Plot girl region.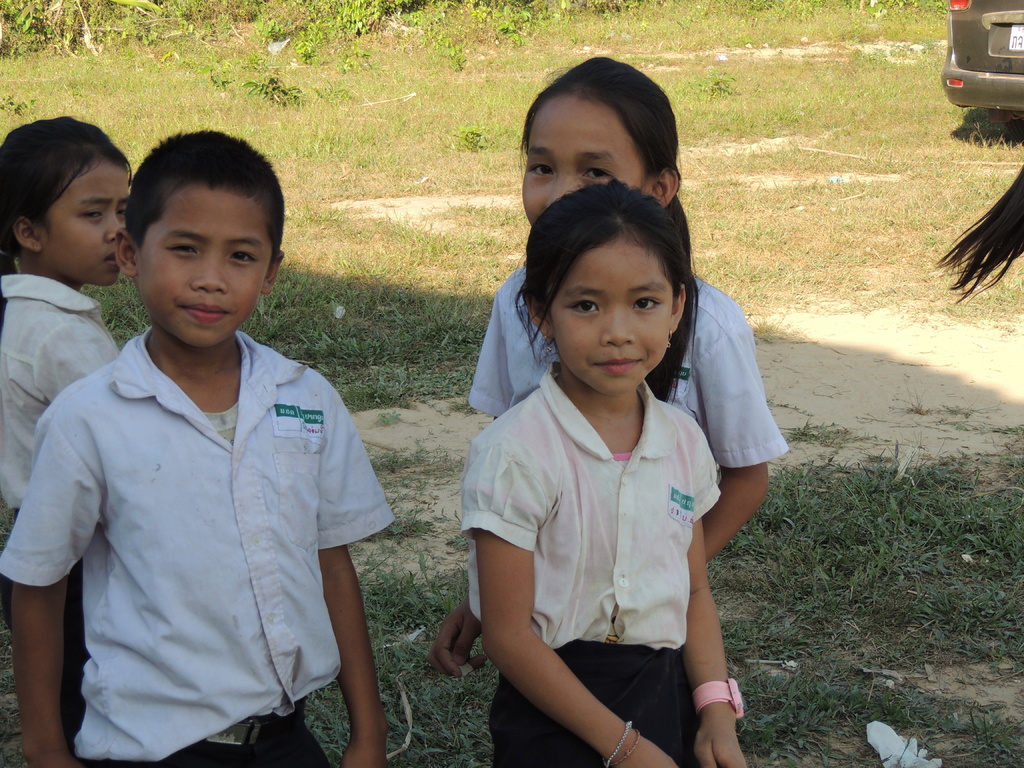
Plotted at [left=0, top=116, right=132, bottom=754].
